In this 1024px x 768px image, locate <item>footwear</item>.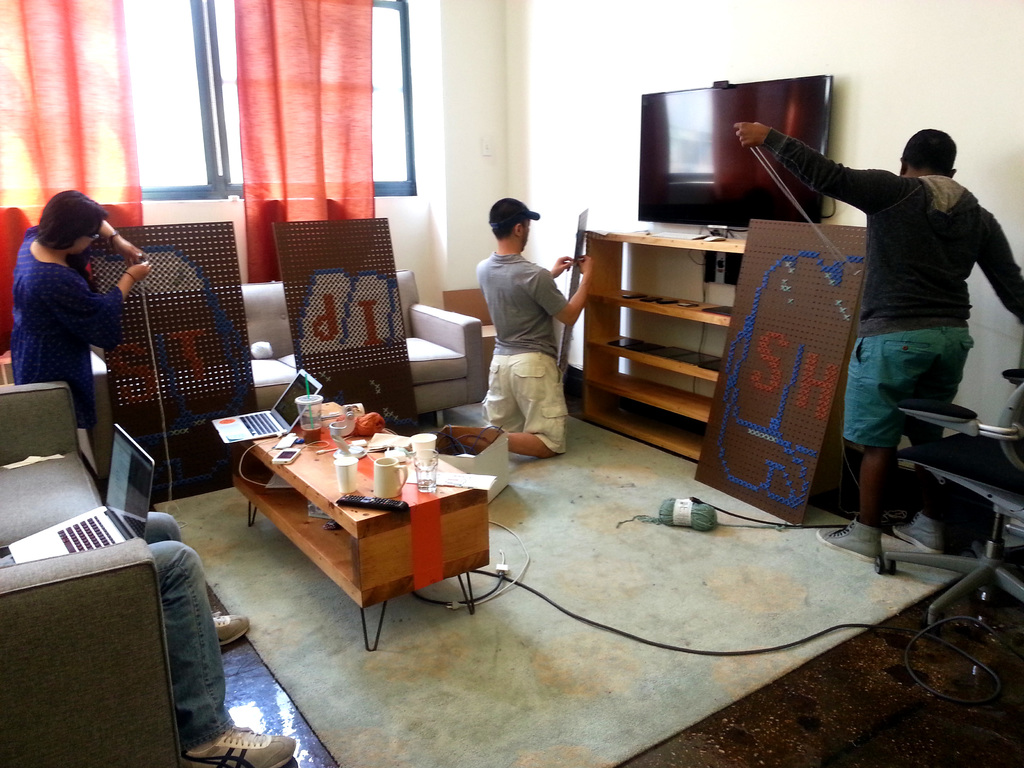
Bounding box: (x1=893, y1=506, x2=941, y2=560).
